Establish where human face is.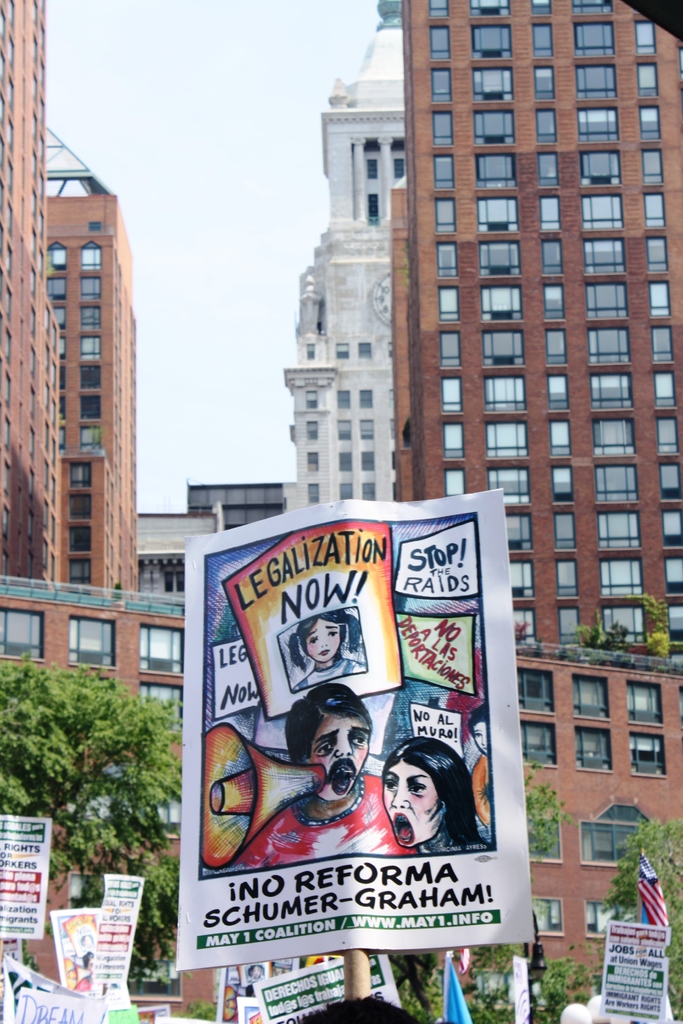
Established at region(472, 719, 488, 756).
